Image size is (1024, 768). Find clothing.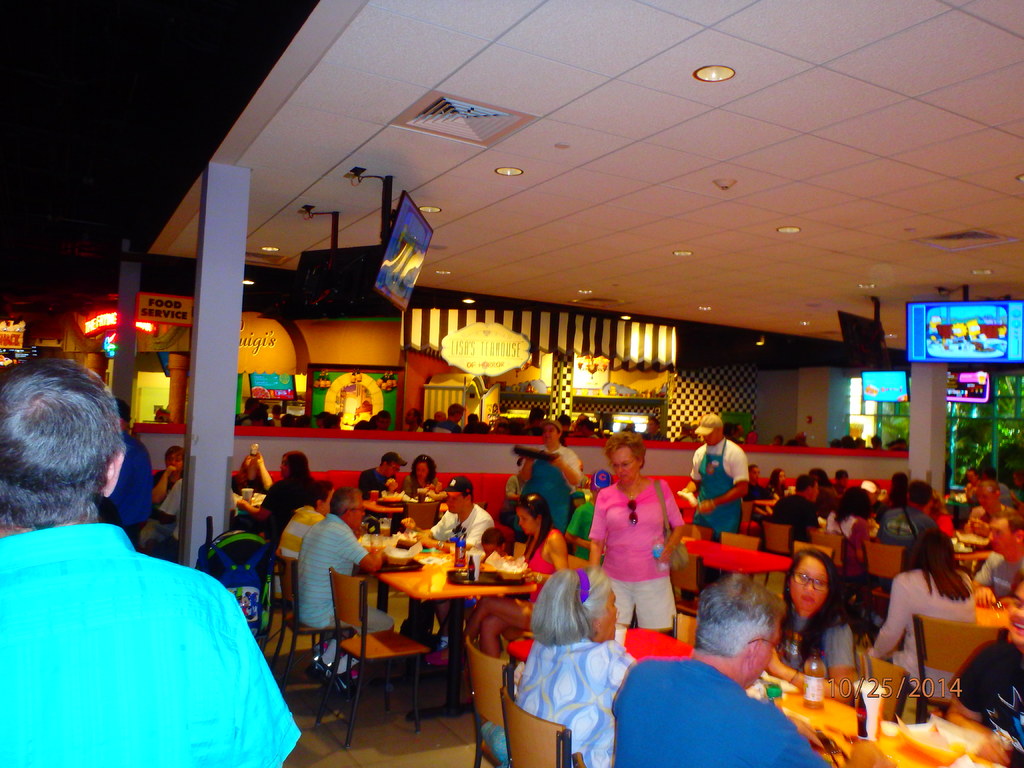
crop(14, 490, 283, 764).
